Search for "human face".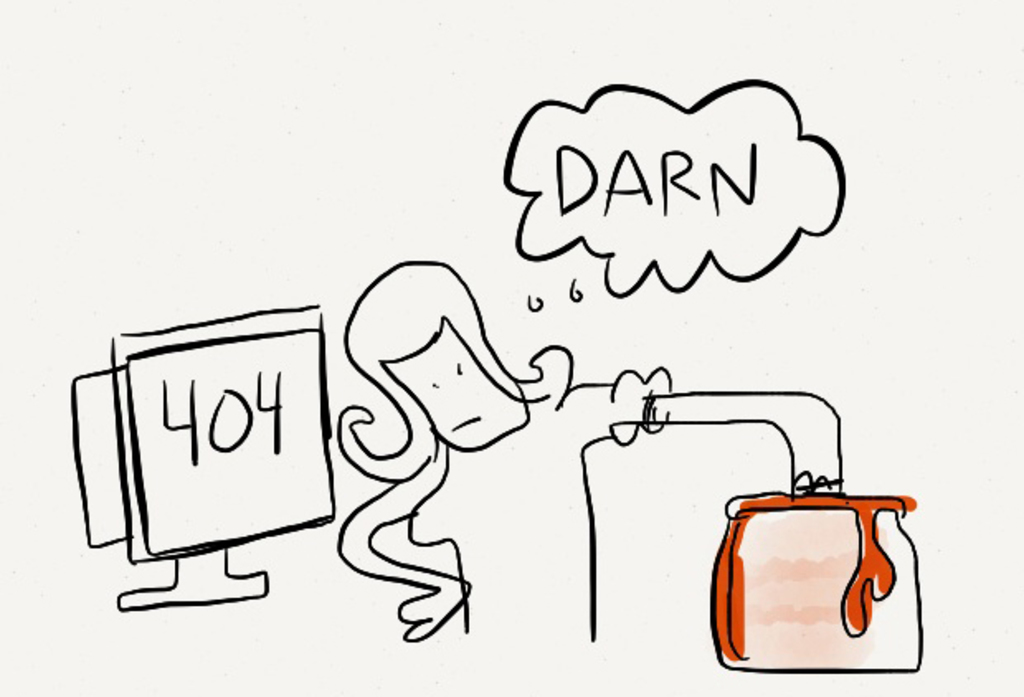
Found at 416 342 532 451.
